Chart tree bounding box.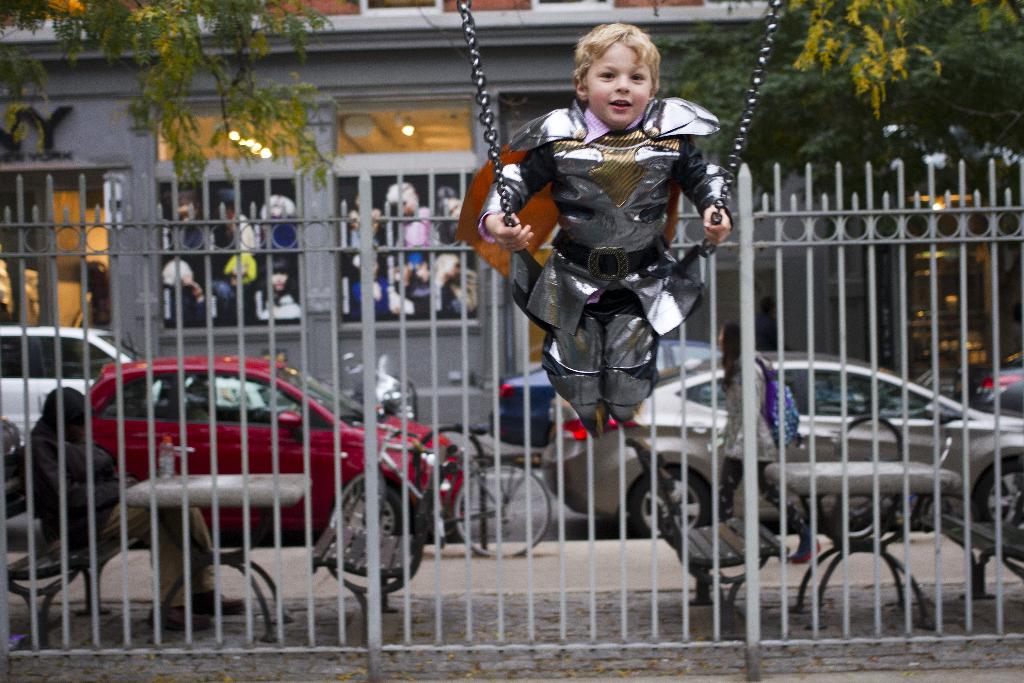
Charted: [648,0,1021,220].
